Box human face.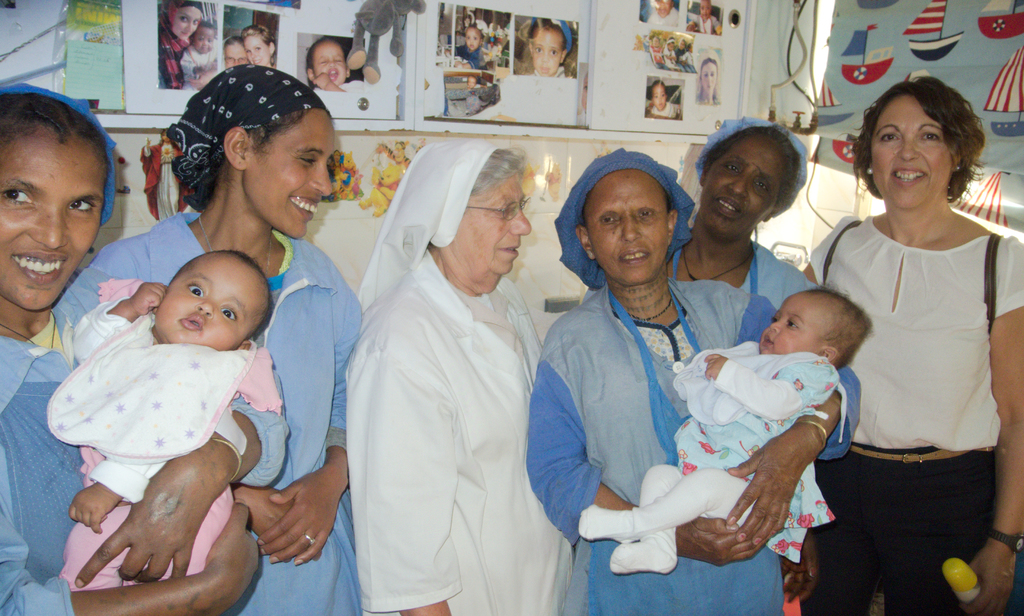
[x1=246, y1=35, x2=268, y2=69].
